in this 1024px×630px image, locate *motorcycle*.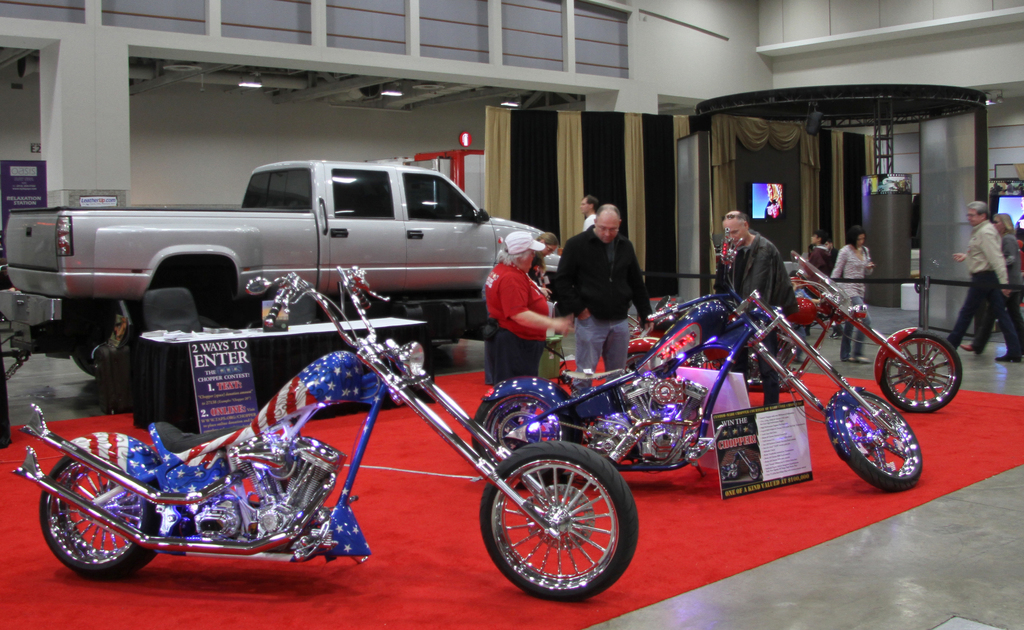
Bounding box: region(465, 280, 920, 492).
